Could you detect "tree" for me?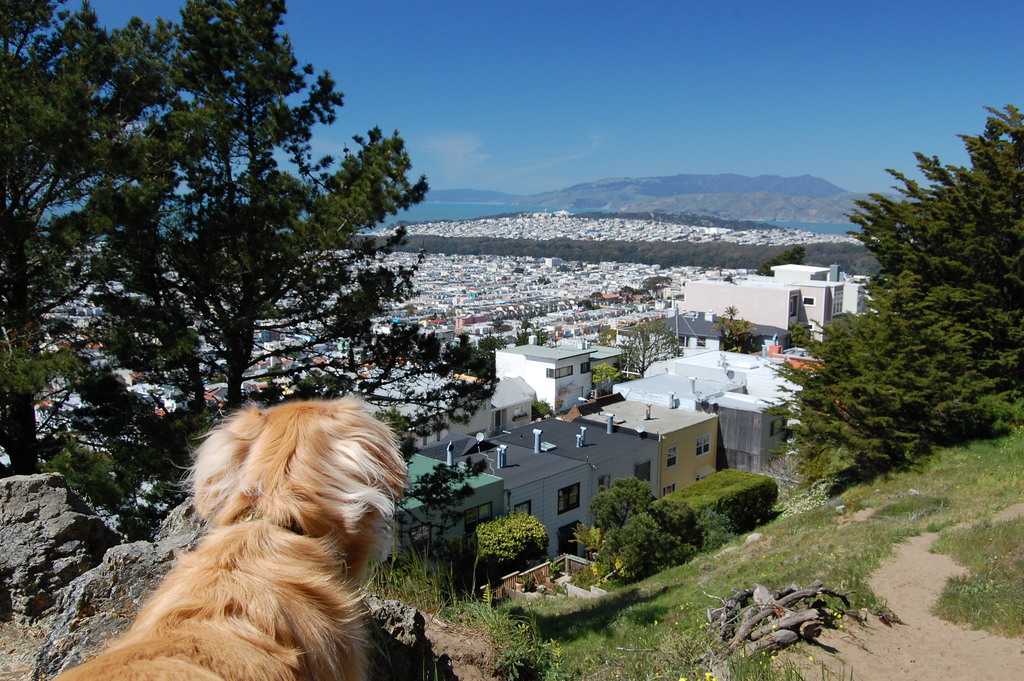
Detection result: region(577, 300, 593, 311).
